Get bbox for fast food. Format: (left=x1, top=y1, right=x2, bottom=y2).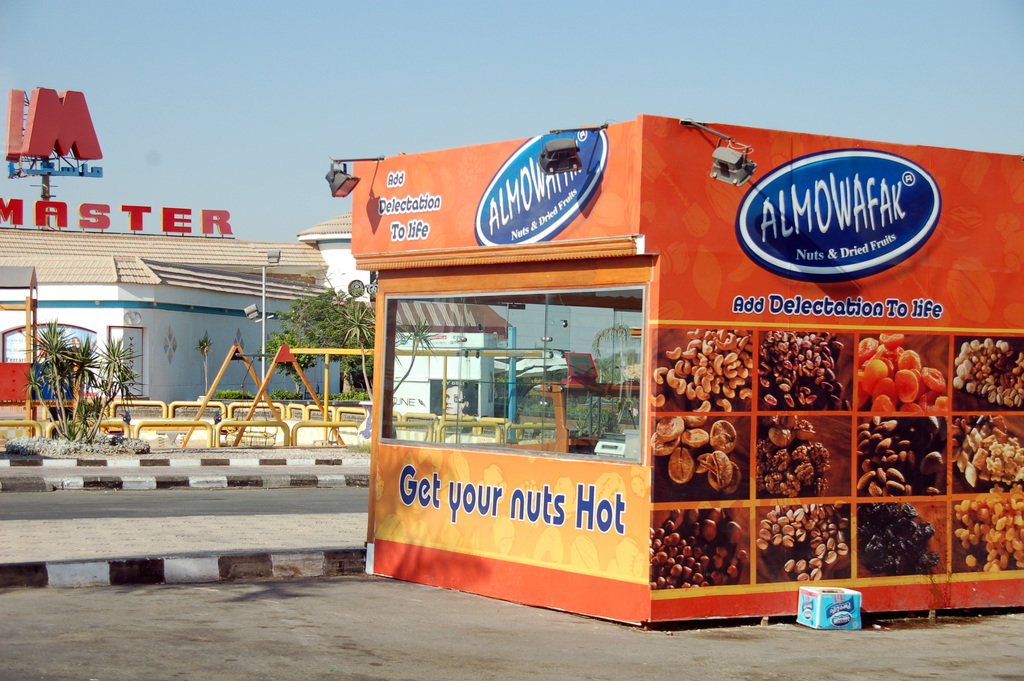
(left=855, top=500, right=943, bottom=571).
